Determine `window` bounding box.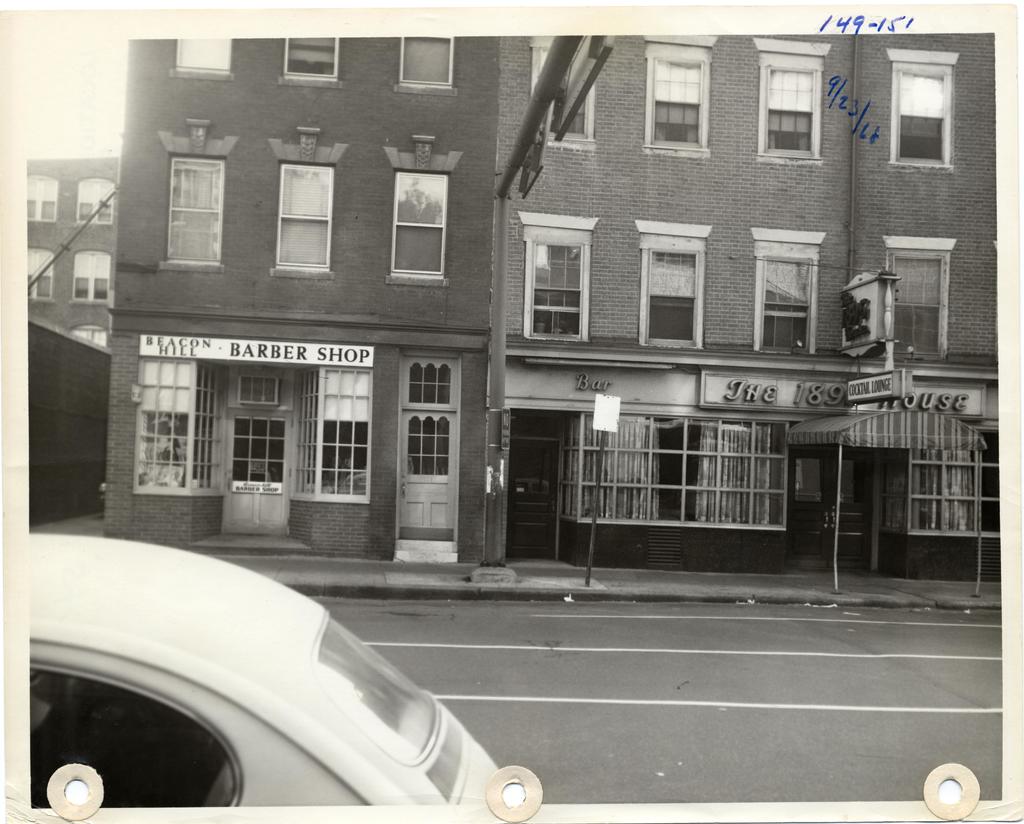
Determined: pyautogui.locateOnScreen(381, 125, 463, 289).
